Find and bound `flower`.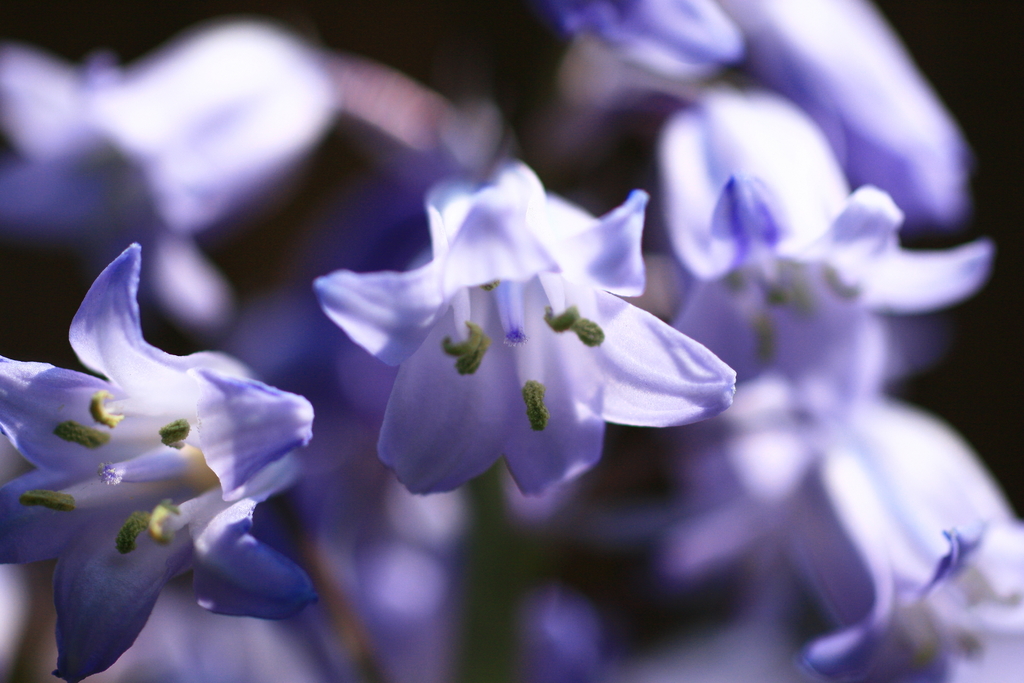
Bound: (left=35, top=242, right=327, bottom=668).
